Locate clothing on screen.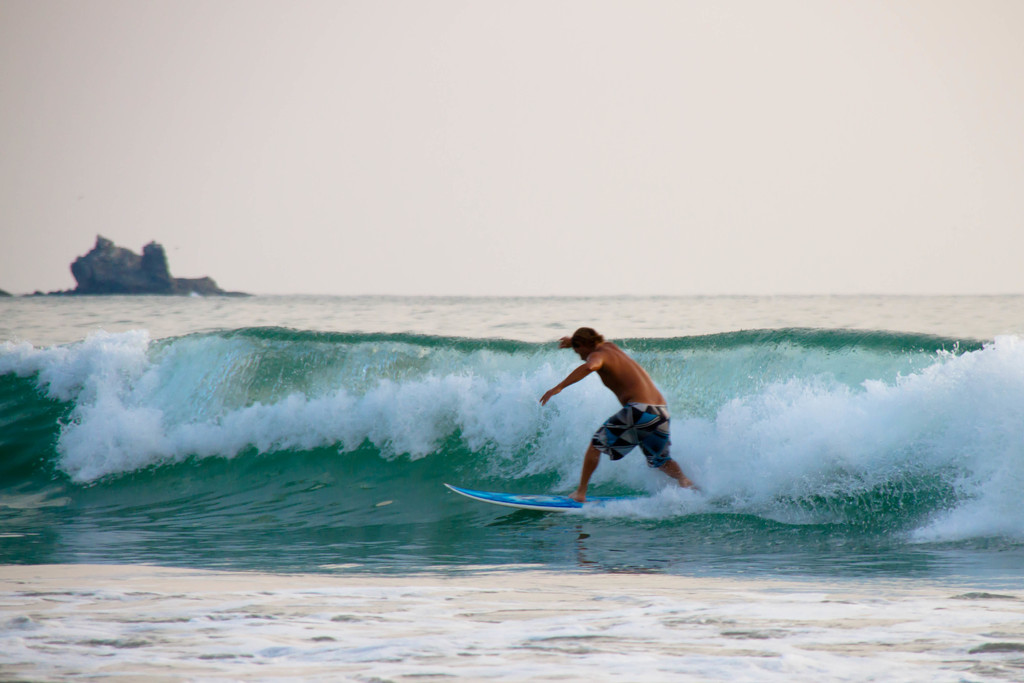
On screen at bbox=[589, 400, 671, 467].
